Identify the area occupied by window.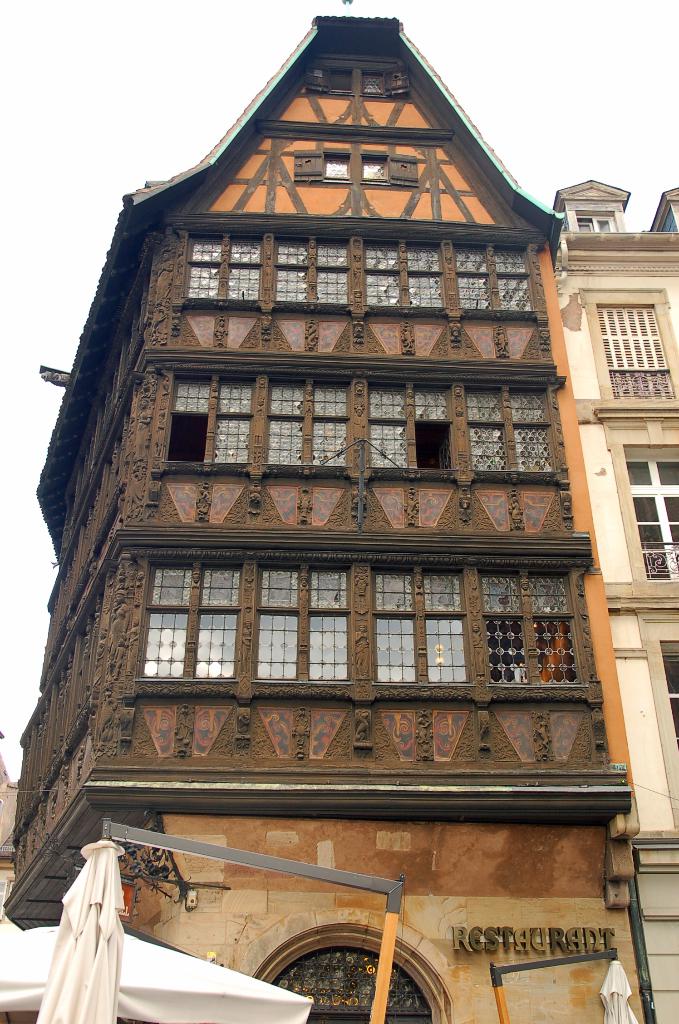
Area: detection(300, 73, 416, 95).
